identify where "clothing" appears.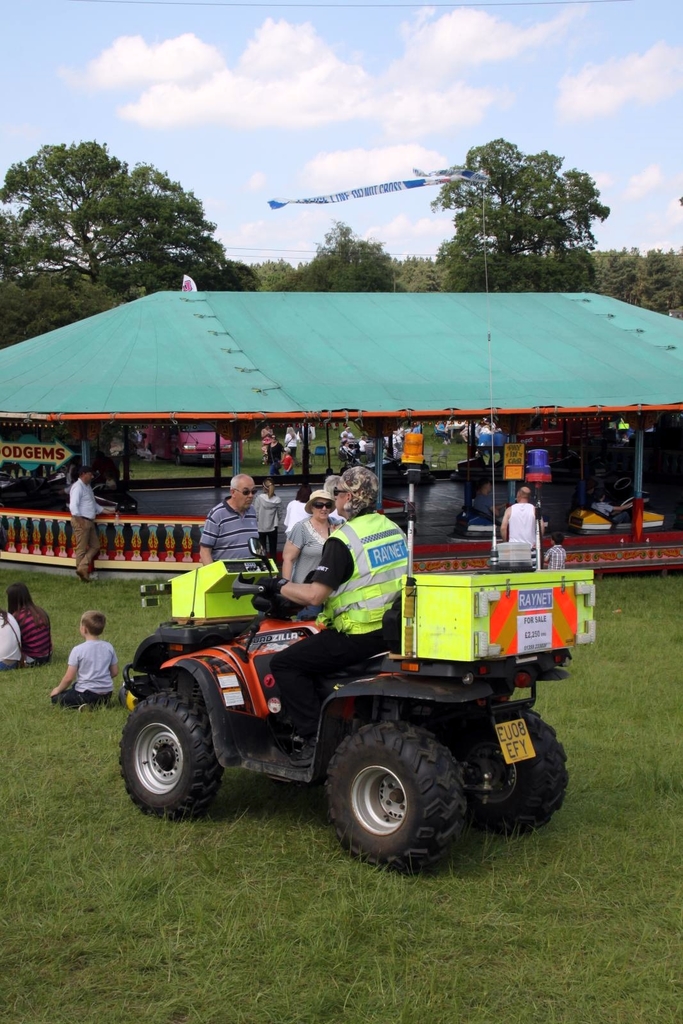
Appears at (543,543,567,572).
